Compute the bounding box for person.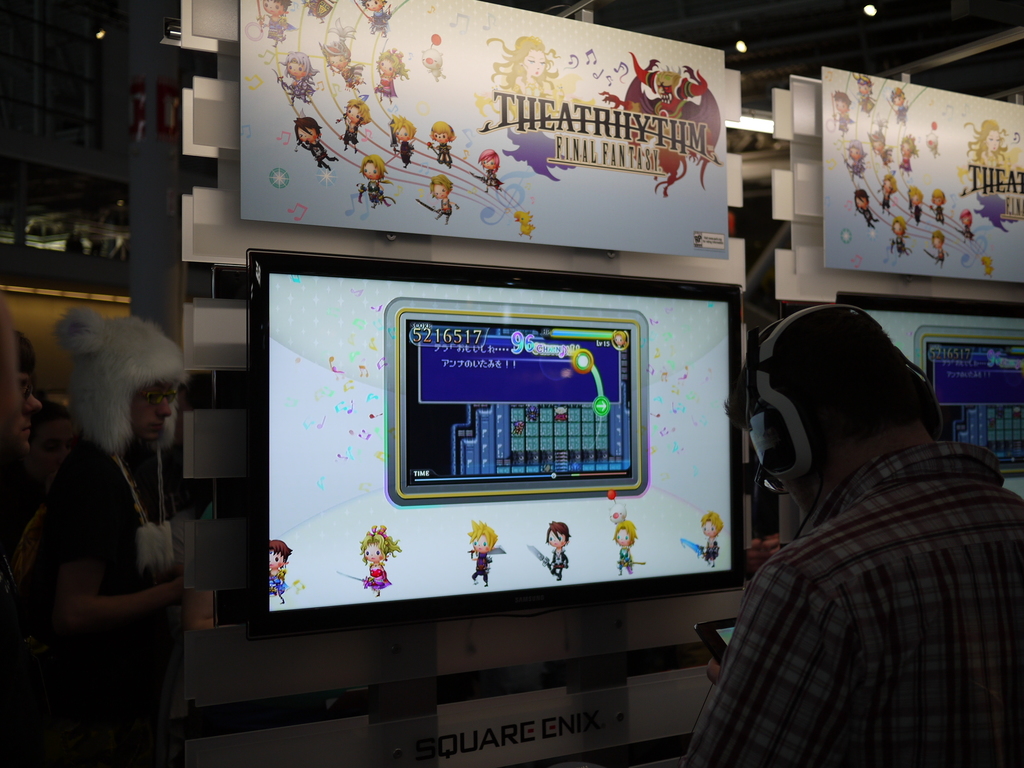
BBox(317, 31, 367, 88).
